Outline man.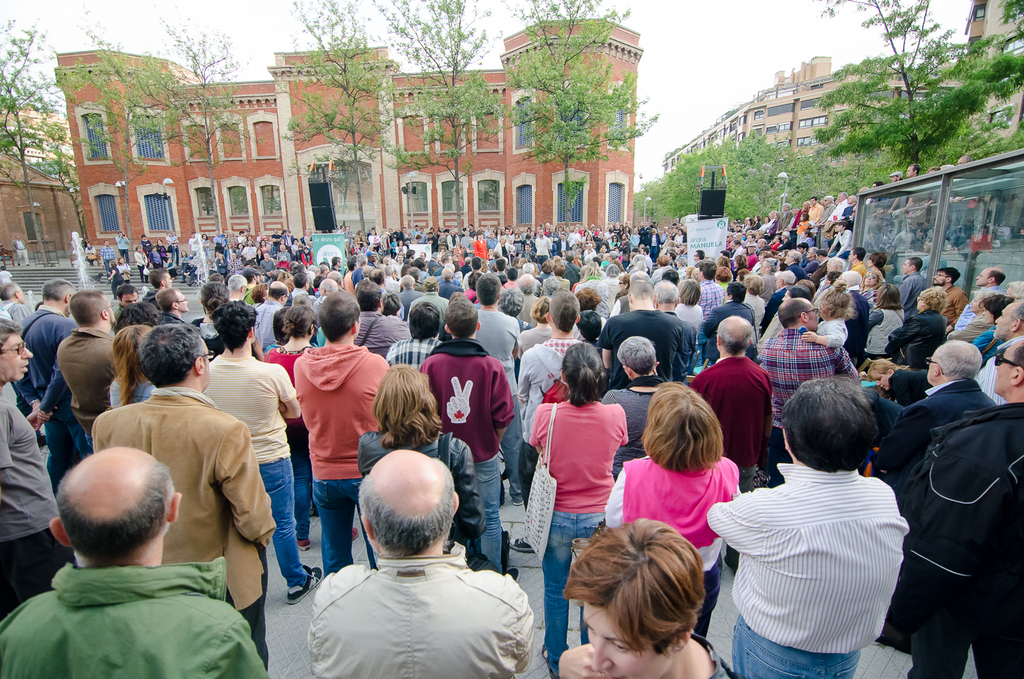
Outline: <bbox>971, 294, 1023, 404</bbox>.
